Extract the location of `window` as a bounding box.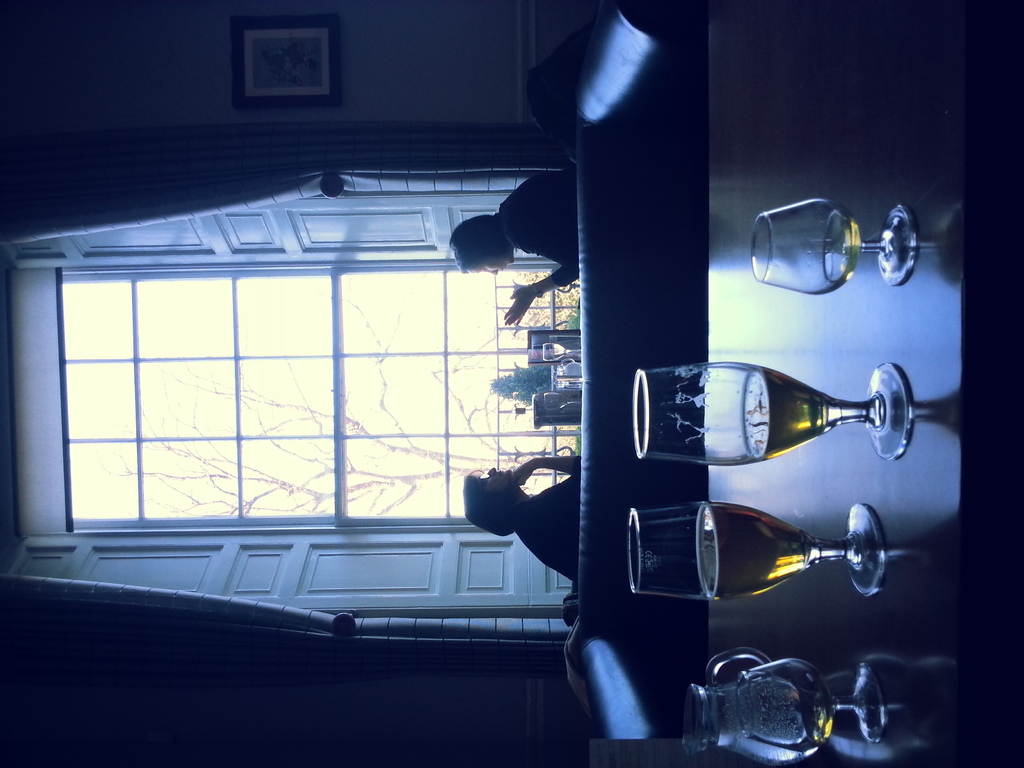
(60, 268, 582, 536).
